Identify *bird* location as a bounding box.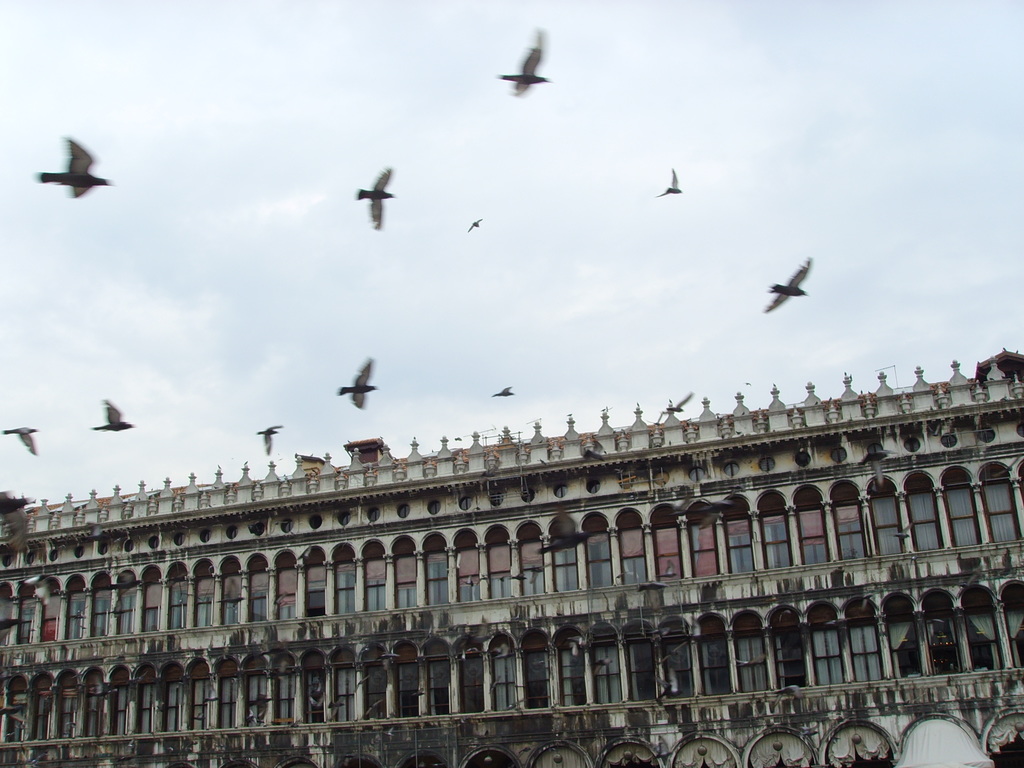
(x1=86, y1=396, x2=132, y2=433).
